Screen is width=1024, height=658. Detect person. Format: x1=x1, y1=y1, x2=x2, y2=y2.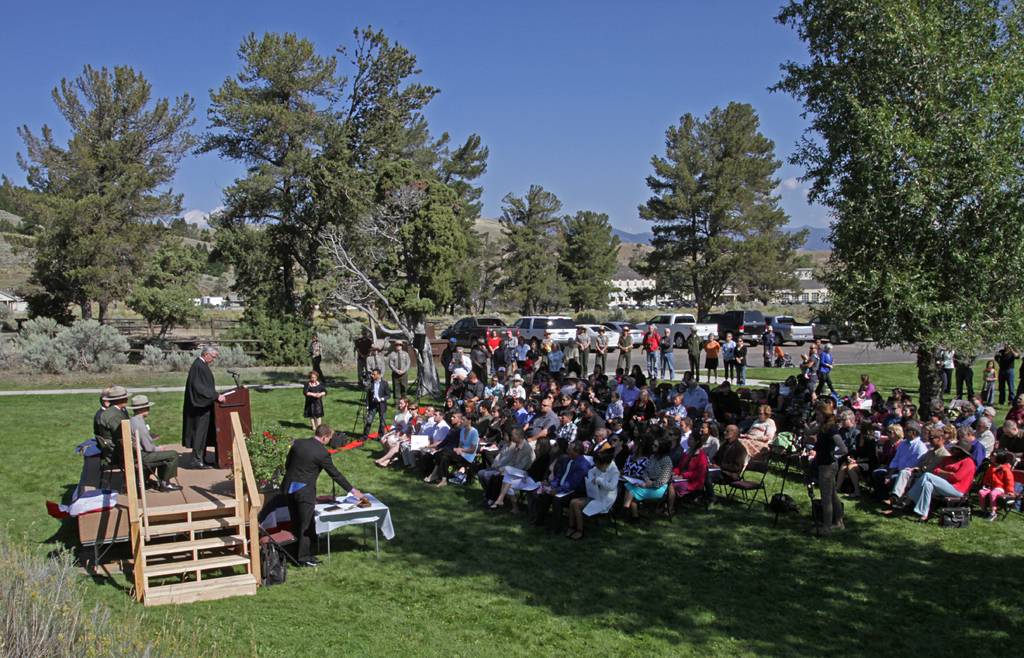
x1=274, y1=428, x2=368, y2=569.
